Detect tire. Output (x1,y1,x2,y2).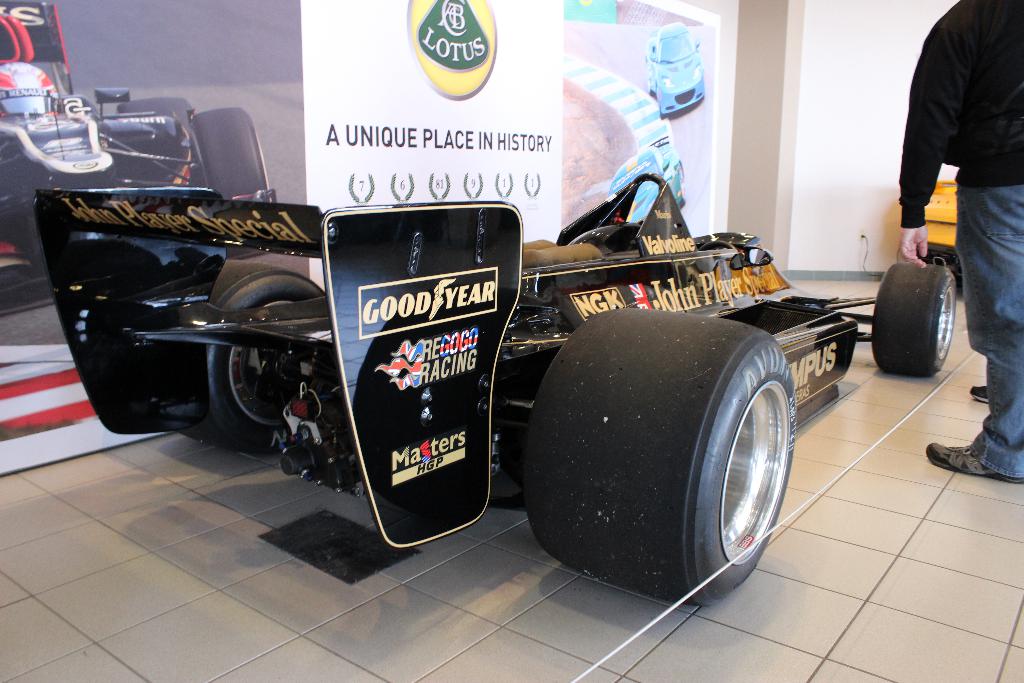
(871,262,955,371).
